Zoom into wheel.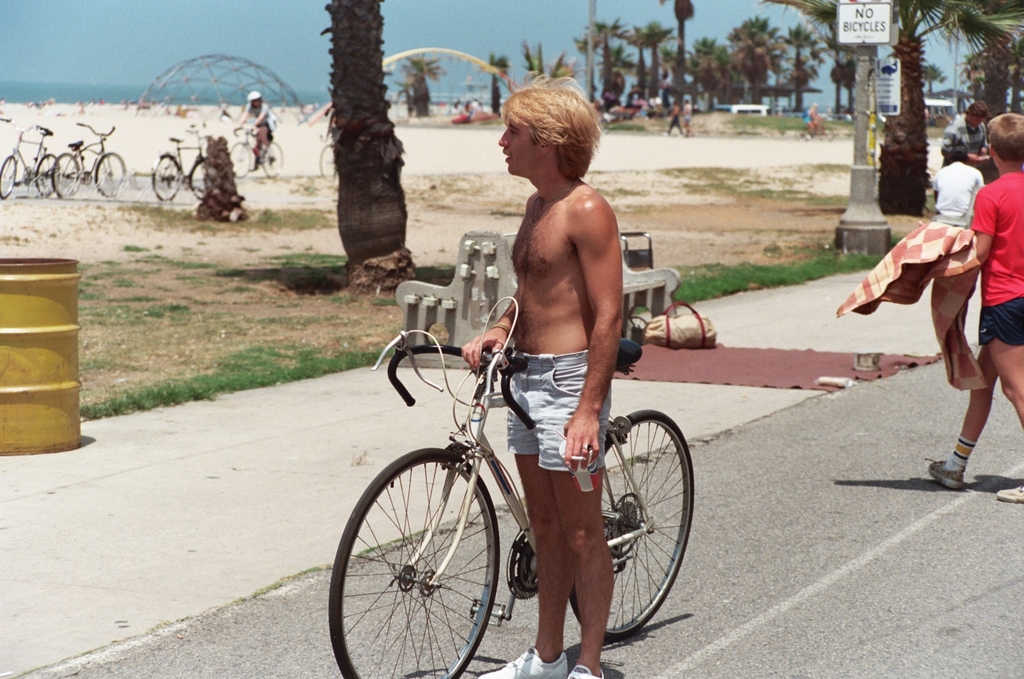
Zoom target: BBox(228, 139, 249, 177).
